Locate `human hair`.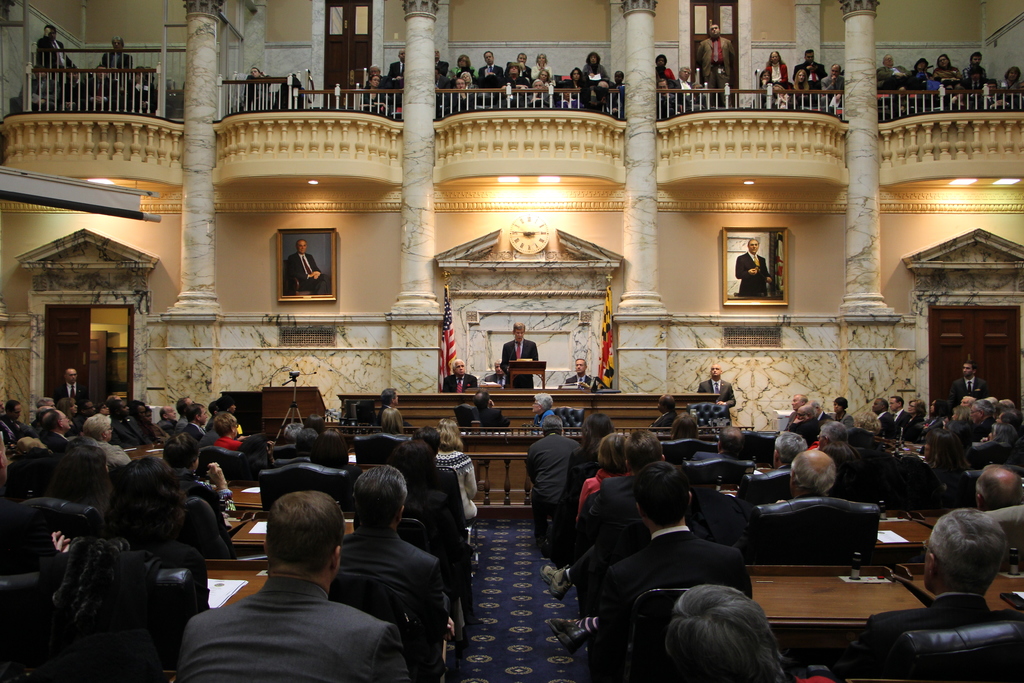
Bounding box: {"left": 595, "top": 427, "right": 627, "bottom": 477}.
